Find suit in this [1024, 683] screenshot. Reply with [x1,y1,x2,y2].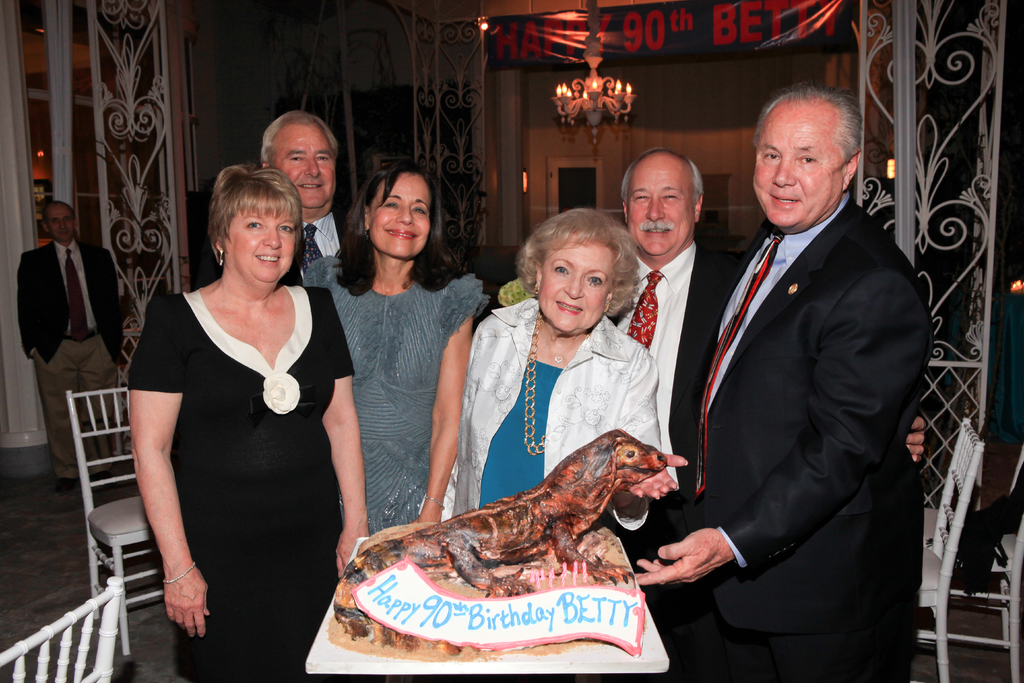
[658,199,935,682].
